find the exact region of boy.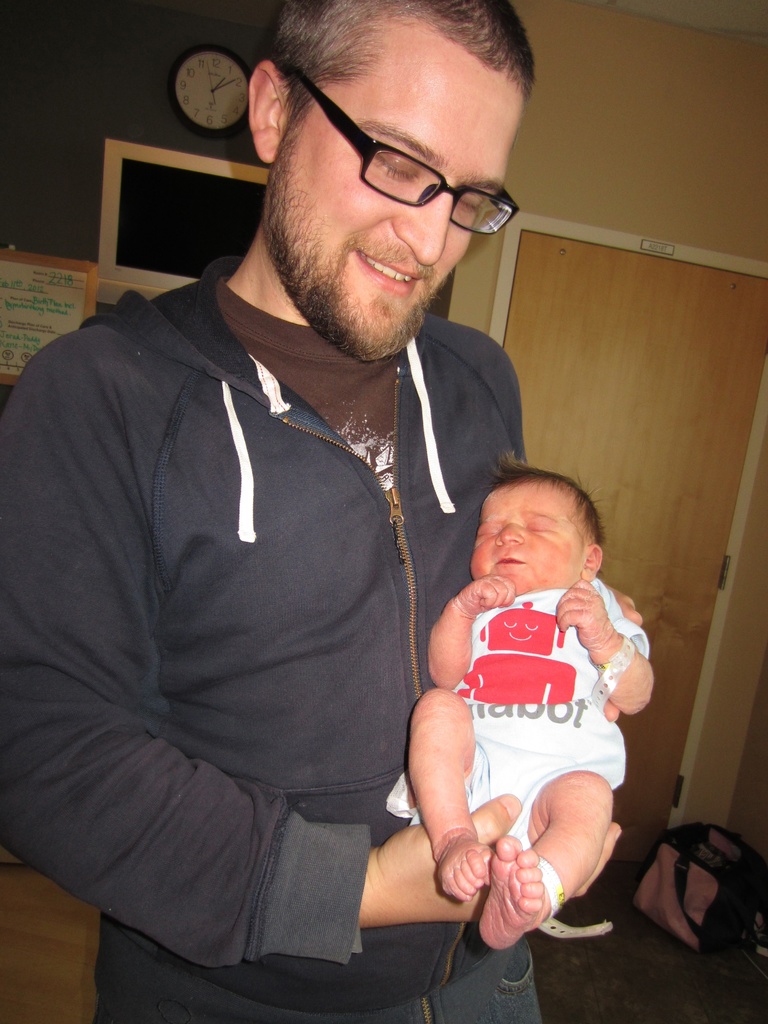
Exact region: box=[397, 456, 660, 945].
